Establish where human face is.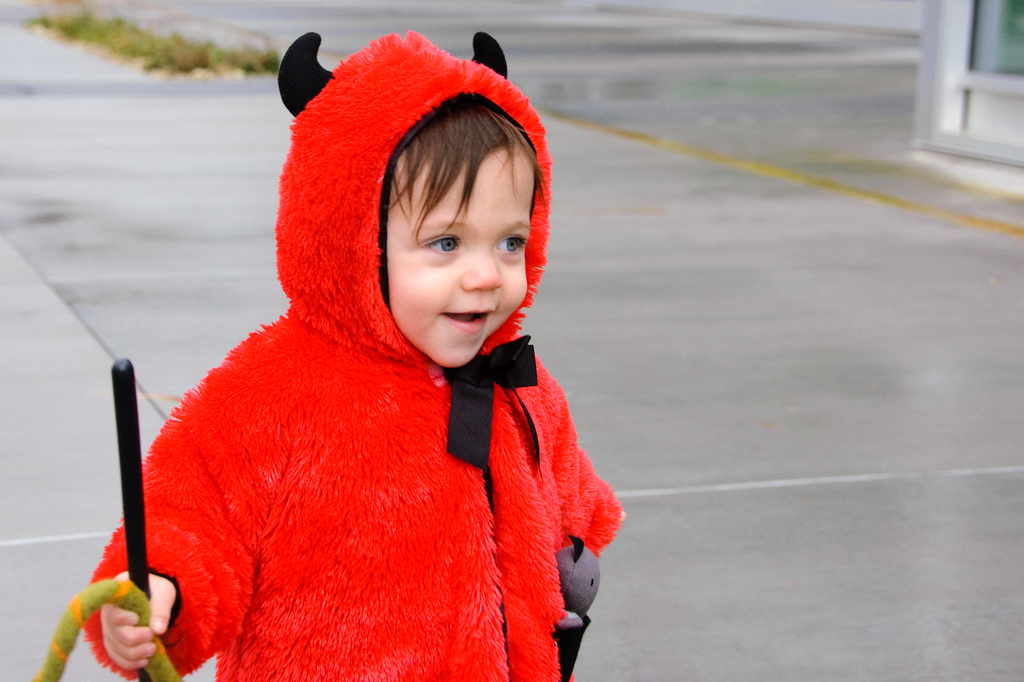
Established at pyautogui.locateOnScreen(373, 146, 539, 363).
